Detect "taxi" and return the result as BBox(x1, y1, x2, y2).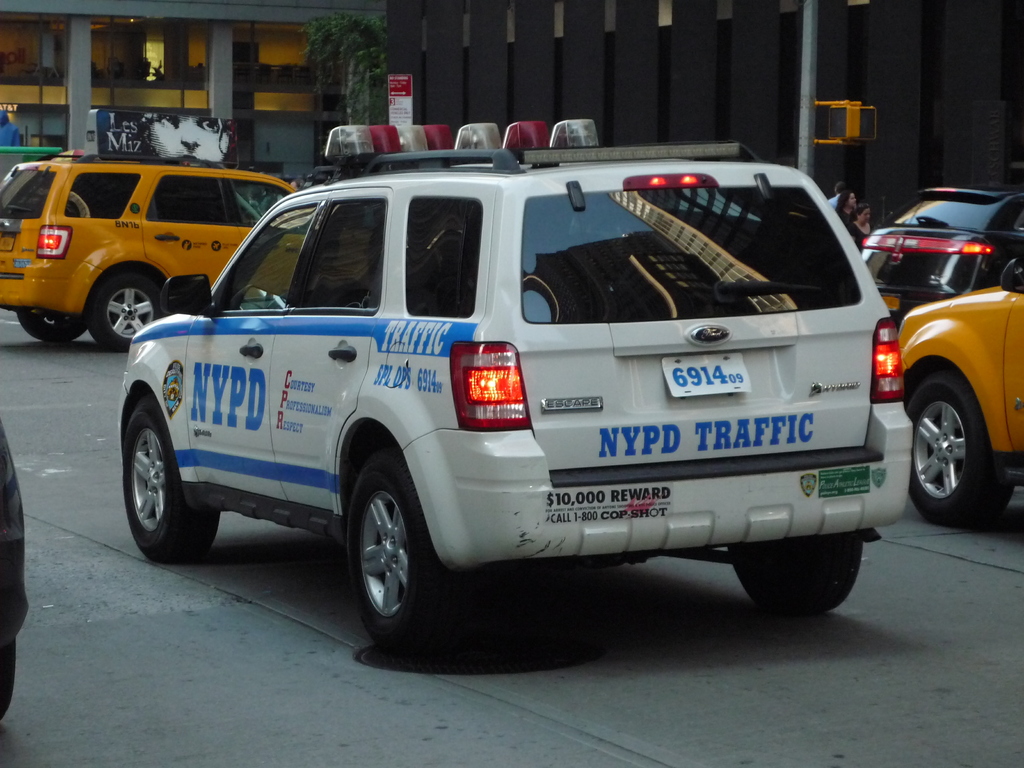
BBox(897, 254, 1023, 525).
